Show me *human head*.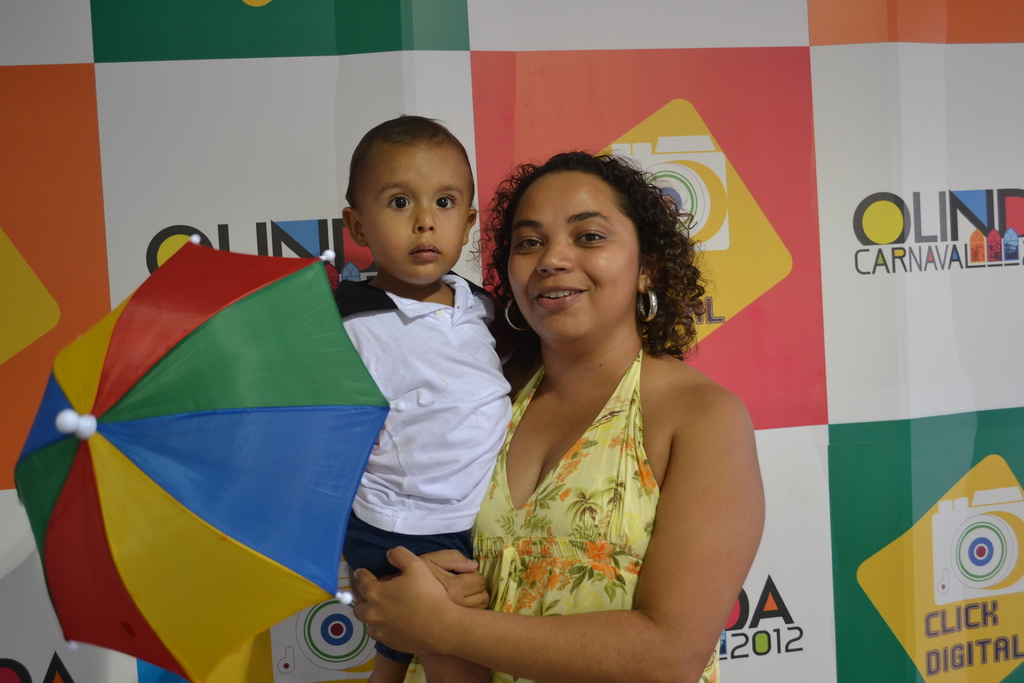
*human head* is here: bbox(492, 145, 656, 309).
